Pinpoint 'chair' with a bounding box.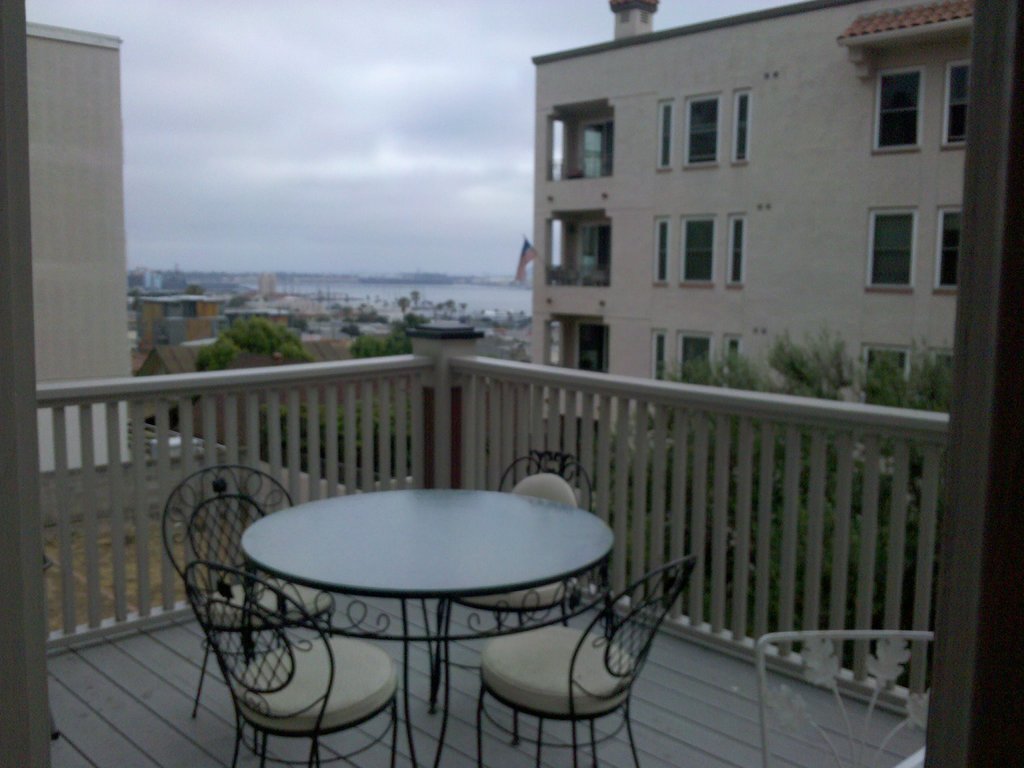
[left=181, top=559, right=401, bottom=767].
